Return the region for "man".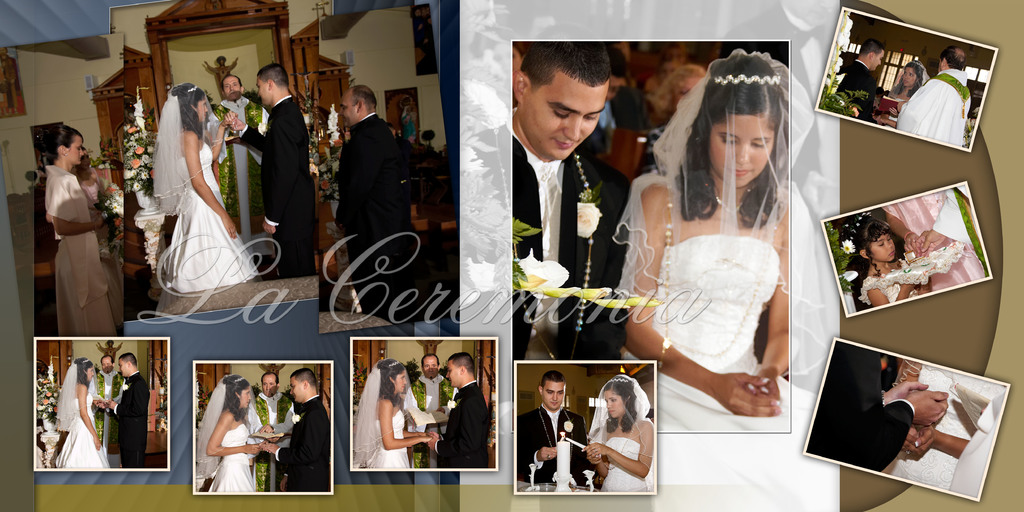
pyautogui.locateOnScreen(836, 42, 888, 121).
